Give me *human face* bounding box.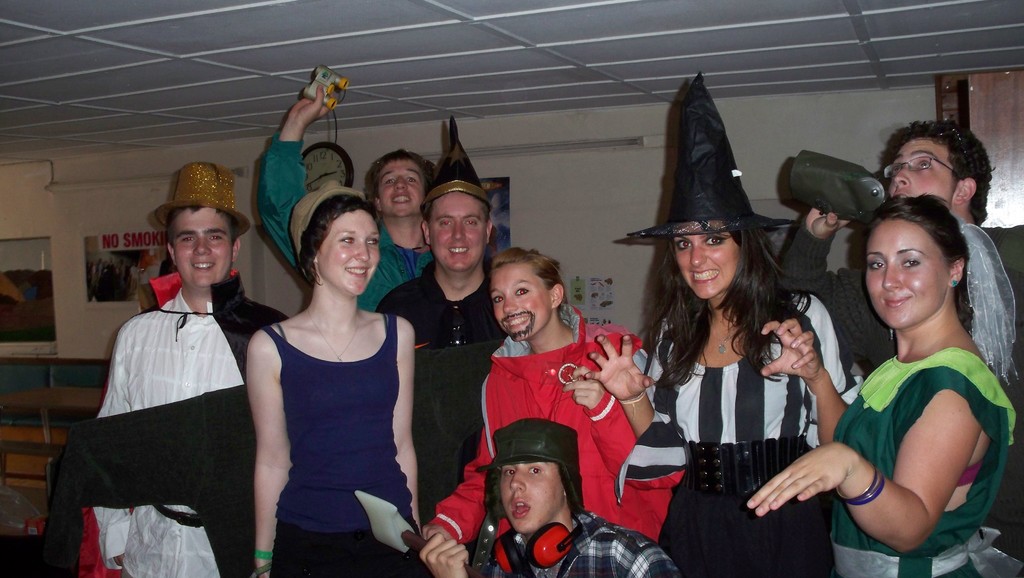
[left=861, top=217, right=948, bottom=331].
